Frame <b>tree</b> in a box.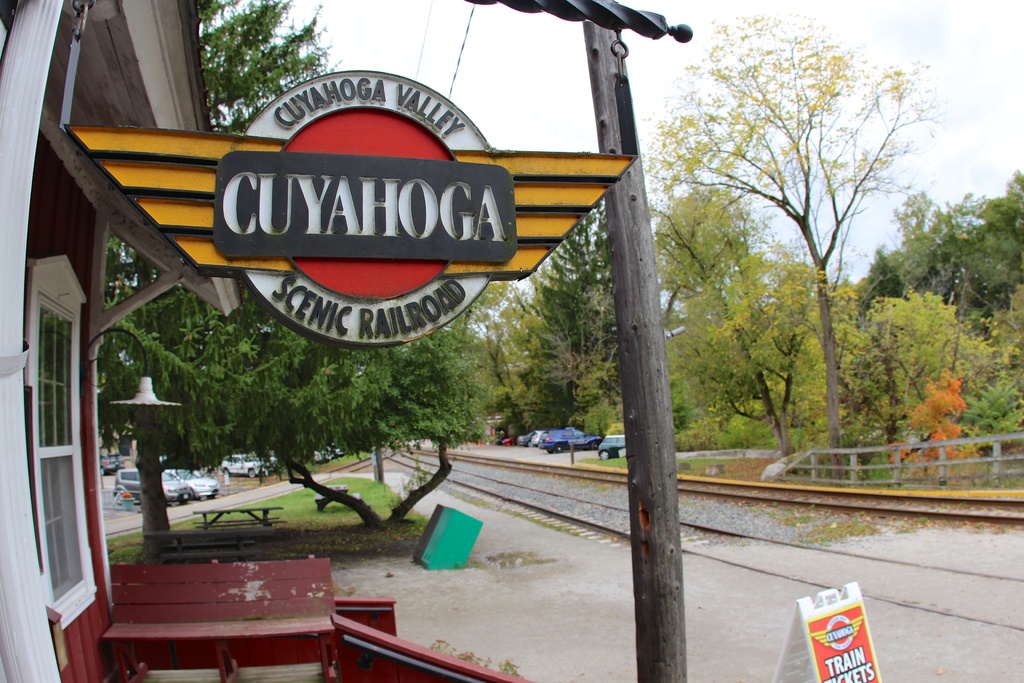
<bbox>887, 368, 978, 483</bbox>.
